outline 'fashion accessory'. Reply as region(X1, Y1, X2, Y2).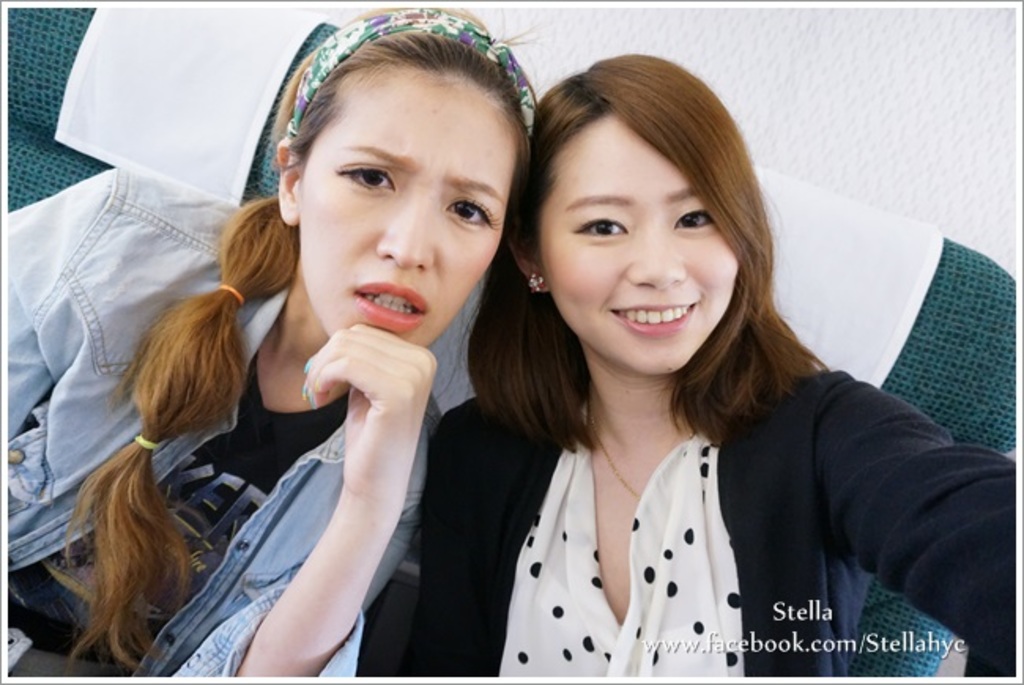
region(528, 271, 544, 291).
